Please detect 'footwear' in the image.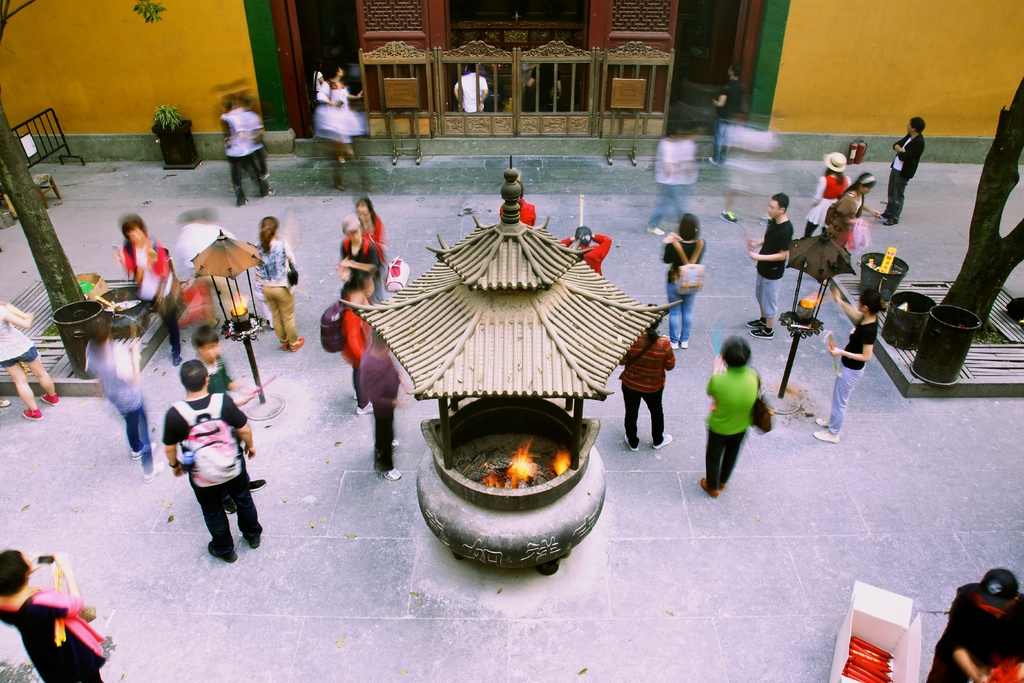
BBox(225, 496, 240, 513).
